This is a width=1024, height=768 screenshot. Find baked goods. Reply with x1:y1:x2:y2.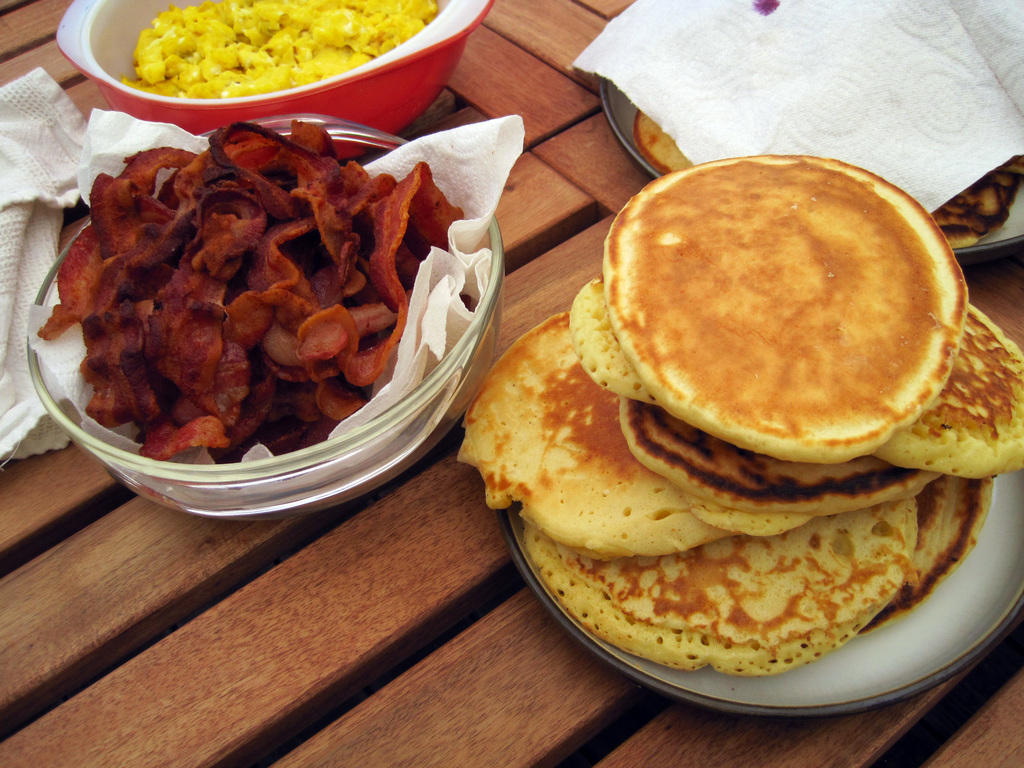
925:147:1023:252.
